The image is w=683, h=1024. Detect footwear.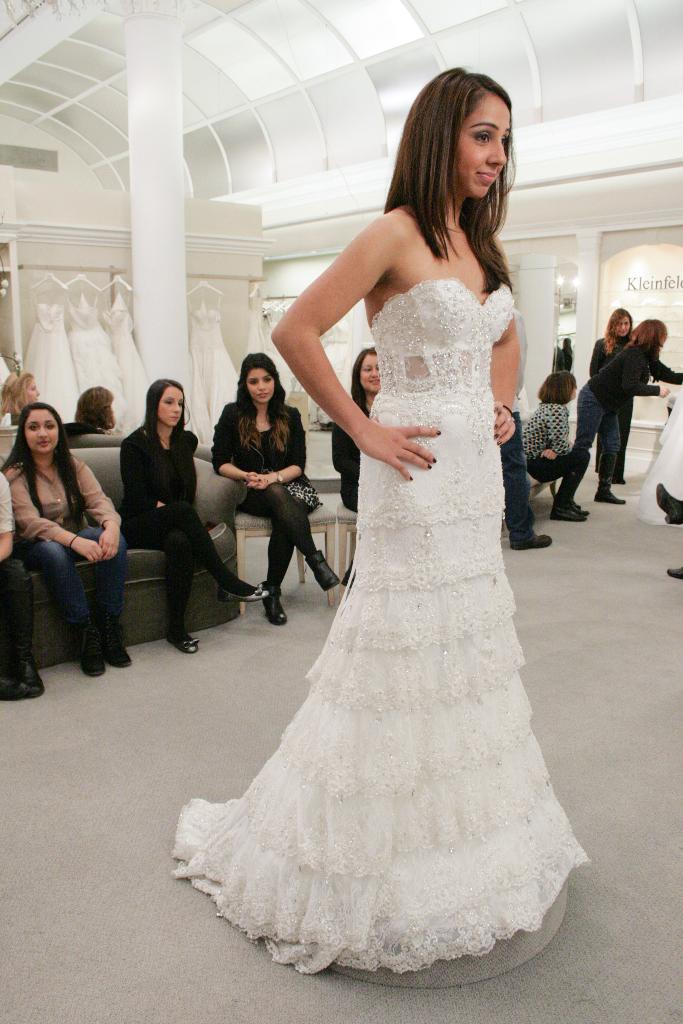
Detection: <box>218,580,275,598</box>.
